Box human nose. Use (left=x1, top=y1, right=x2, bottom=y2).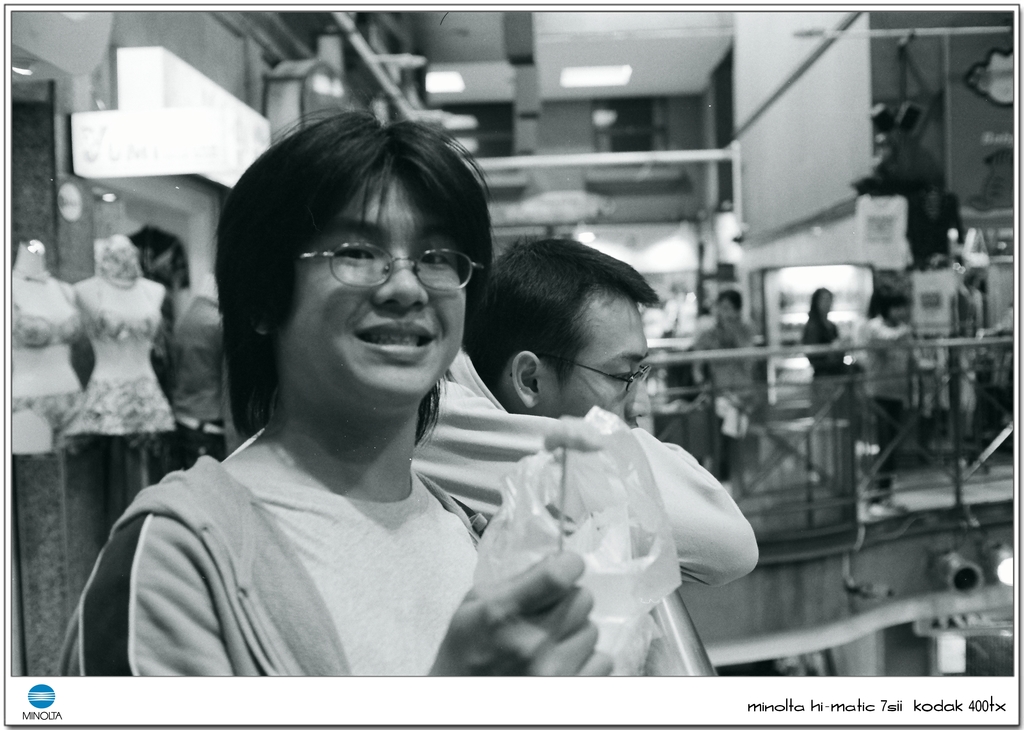
(left=626, top=380, right=650, bottom=419).
